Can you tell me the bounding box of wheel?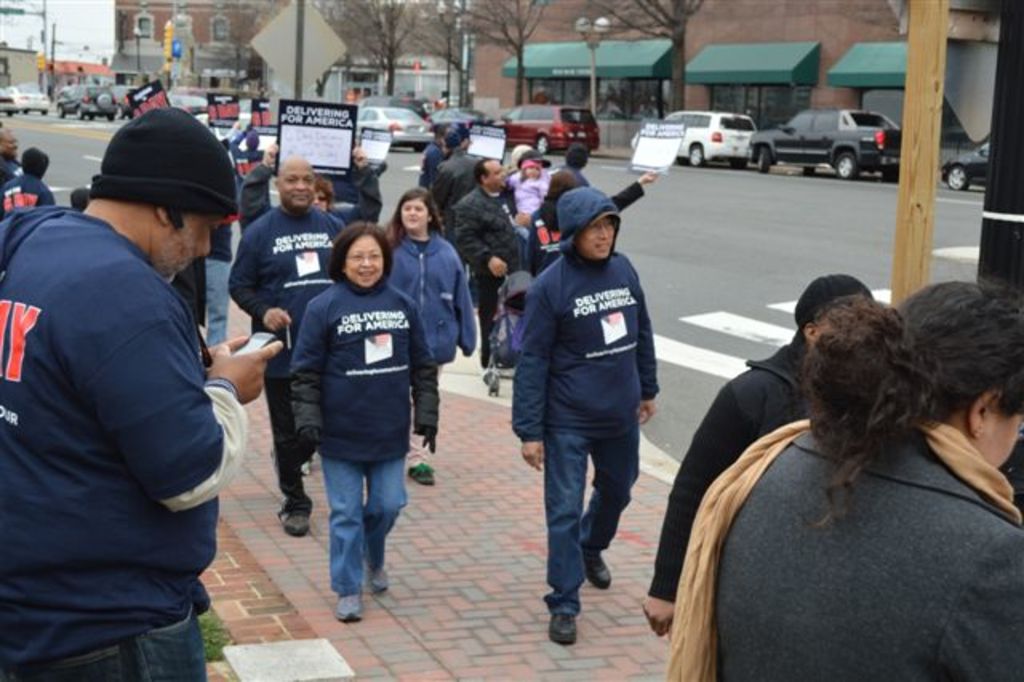
Rect(944, 166, 970, 192).
